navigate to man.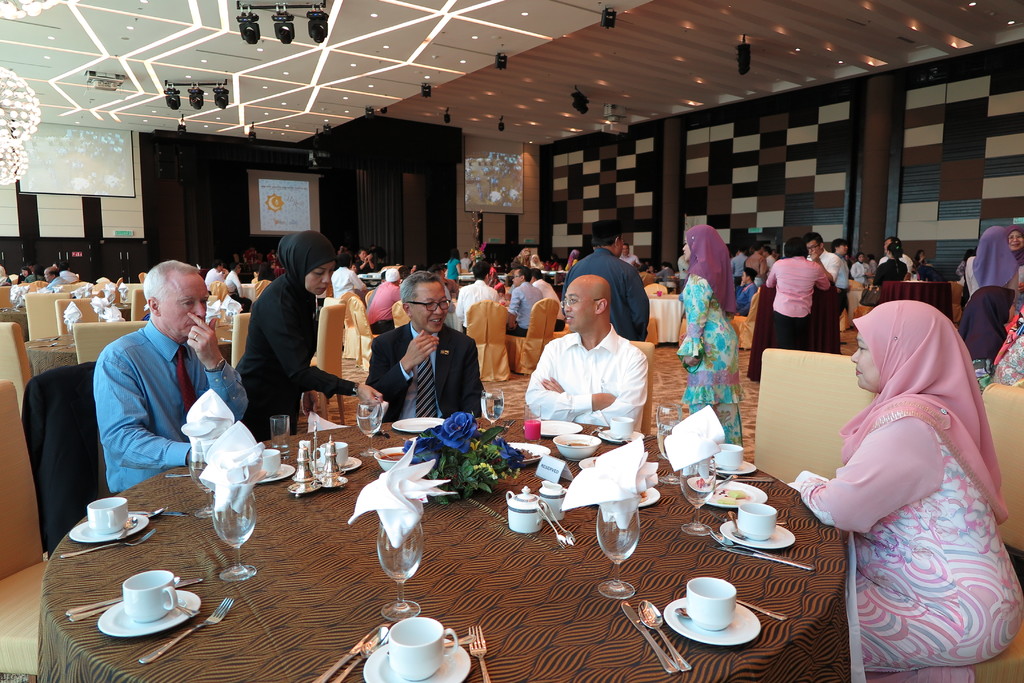
Navigation target: rect(765, 234, 831, 350).
